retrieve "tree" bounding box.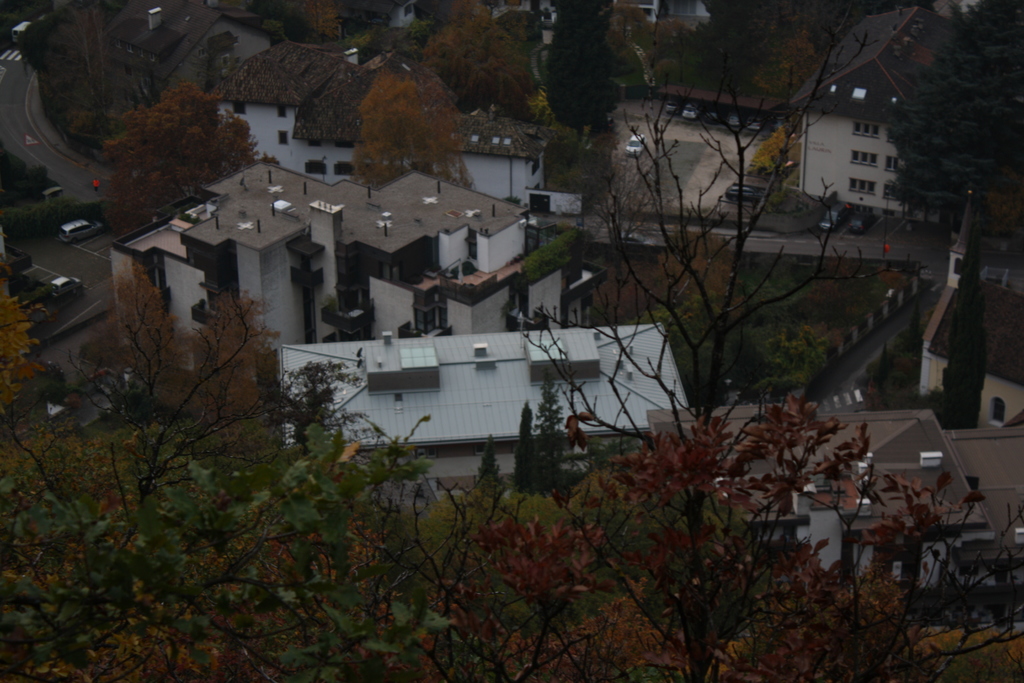
Bounding box: (465, 434, 504, 502).
